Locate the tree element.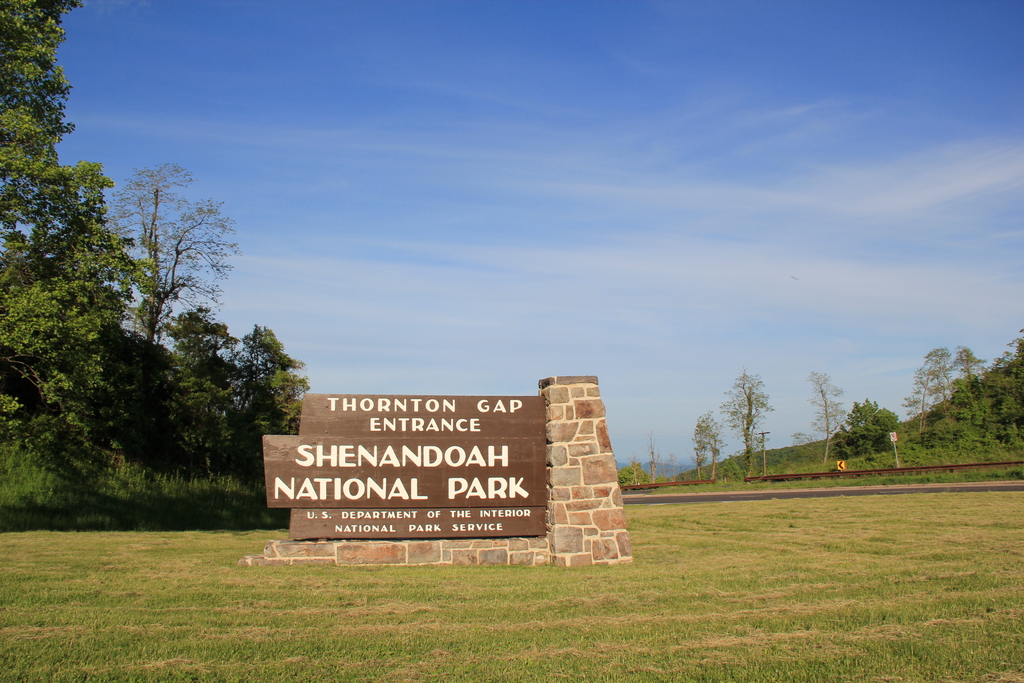
Element bbox: x1=799 y1=370 x2=854 y2=467.
